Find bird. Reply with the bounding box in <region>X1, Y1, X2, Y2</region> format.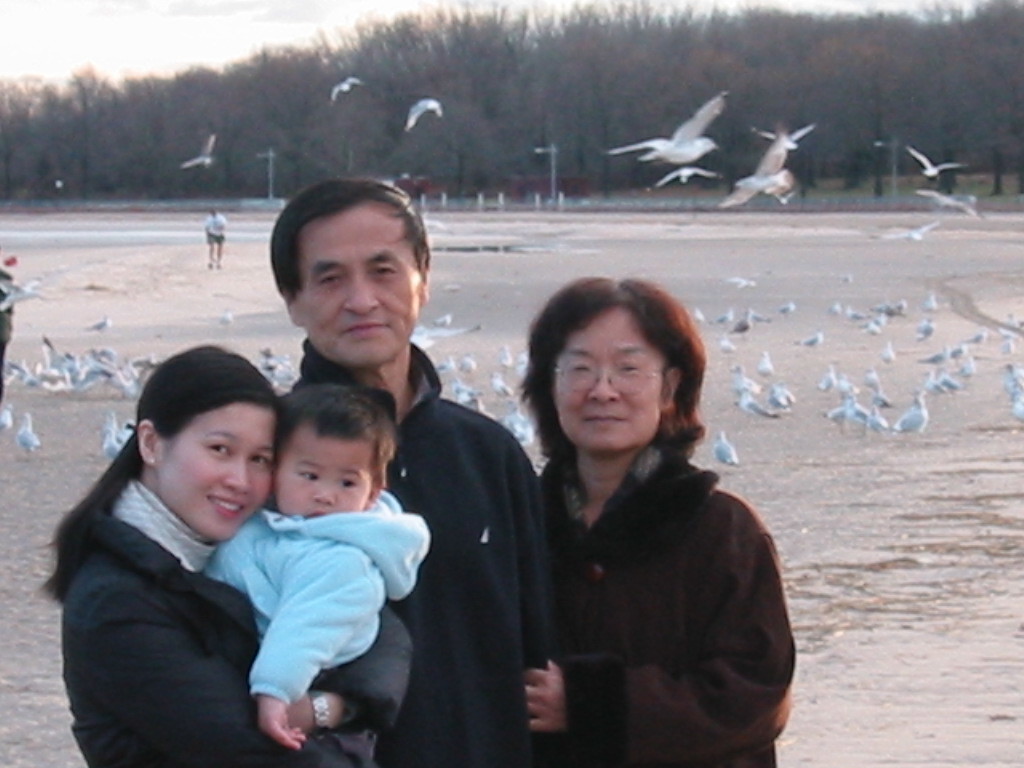
<region>841, 270, 856, 290</region>.
